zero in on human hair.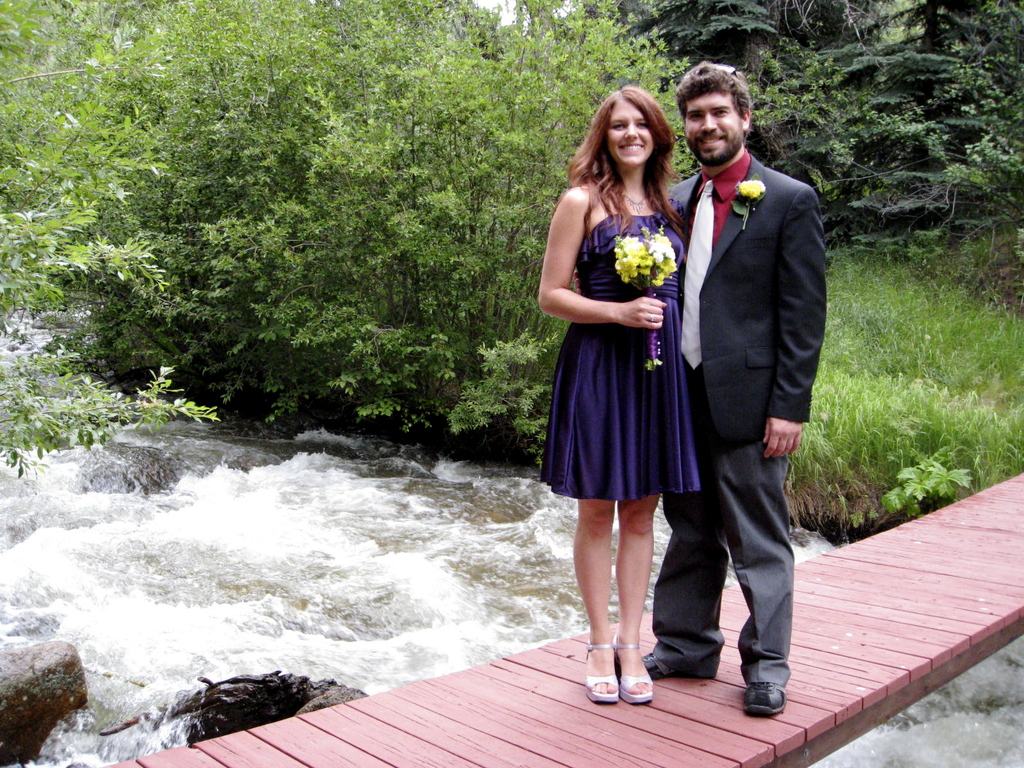
Zeroed in: BBox(677, 57, 753, 139).
